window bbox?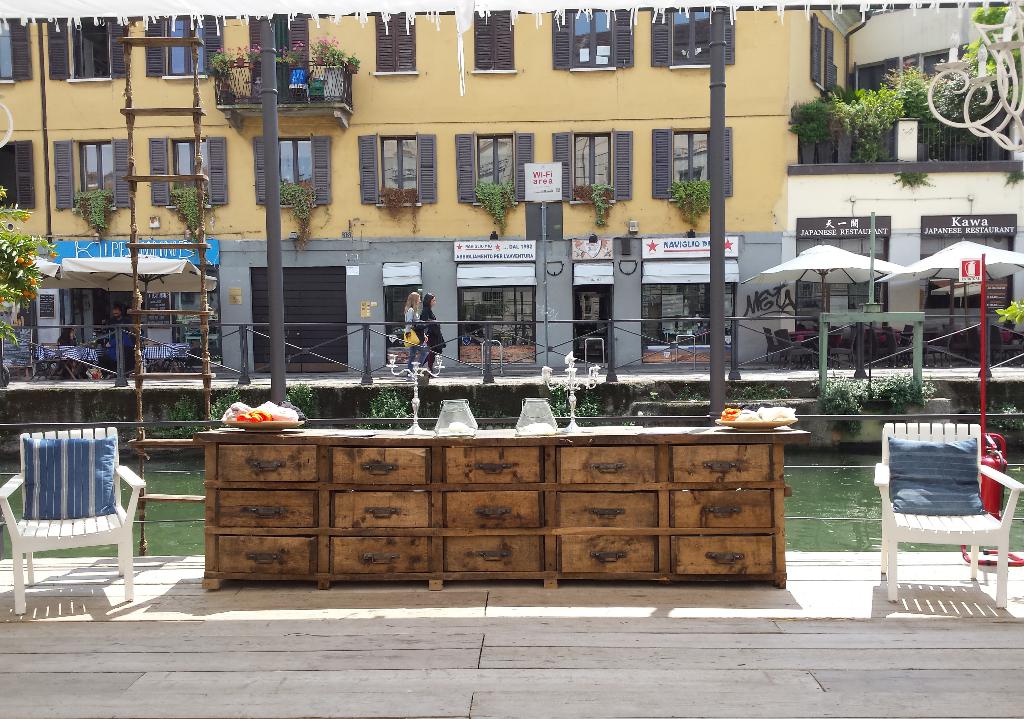
[550, 8, 635, 73]
